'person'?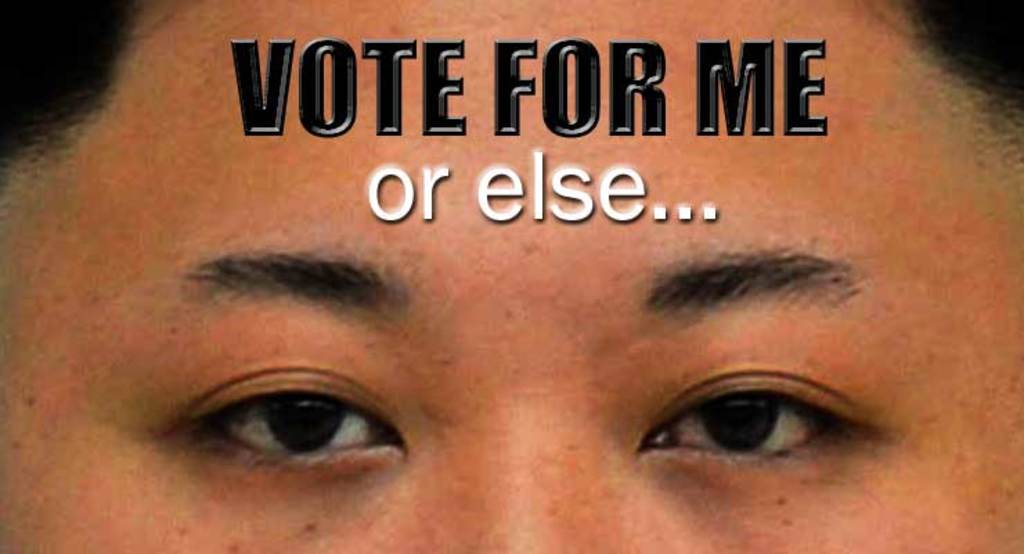
l=0, t=0, r=1023, b=553
